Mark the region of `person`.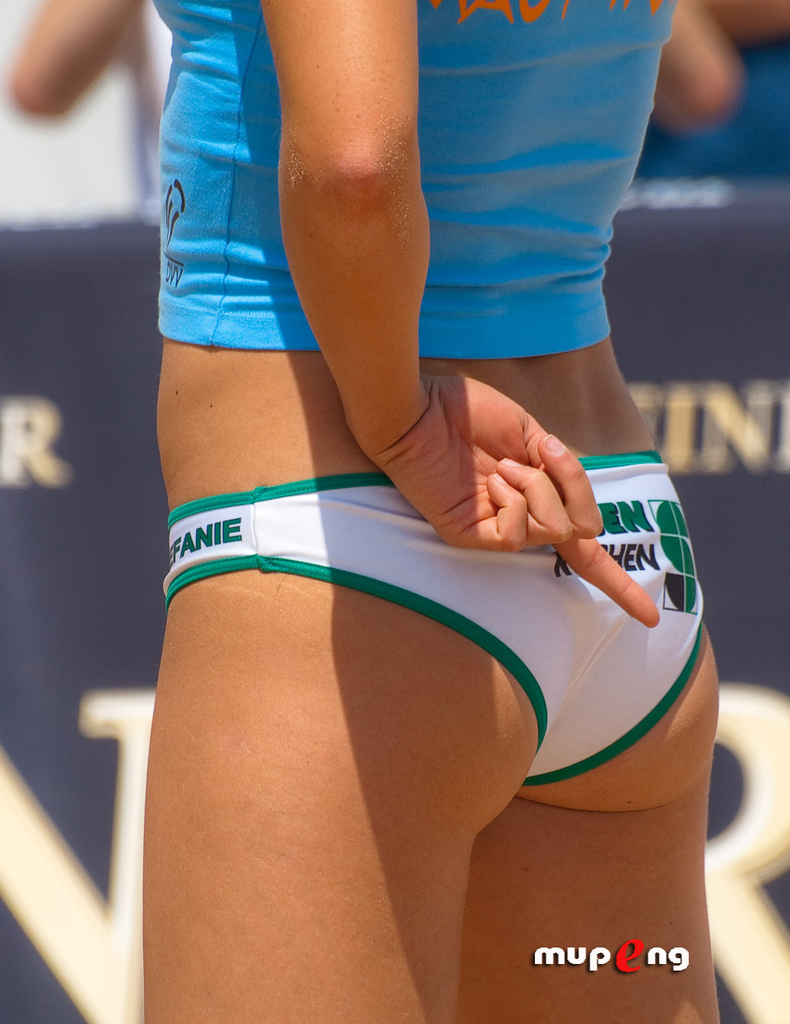
Region: crop(154, 0, 721, 1023).
